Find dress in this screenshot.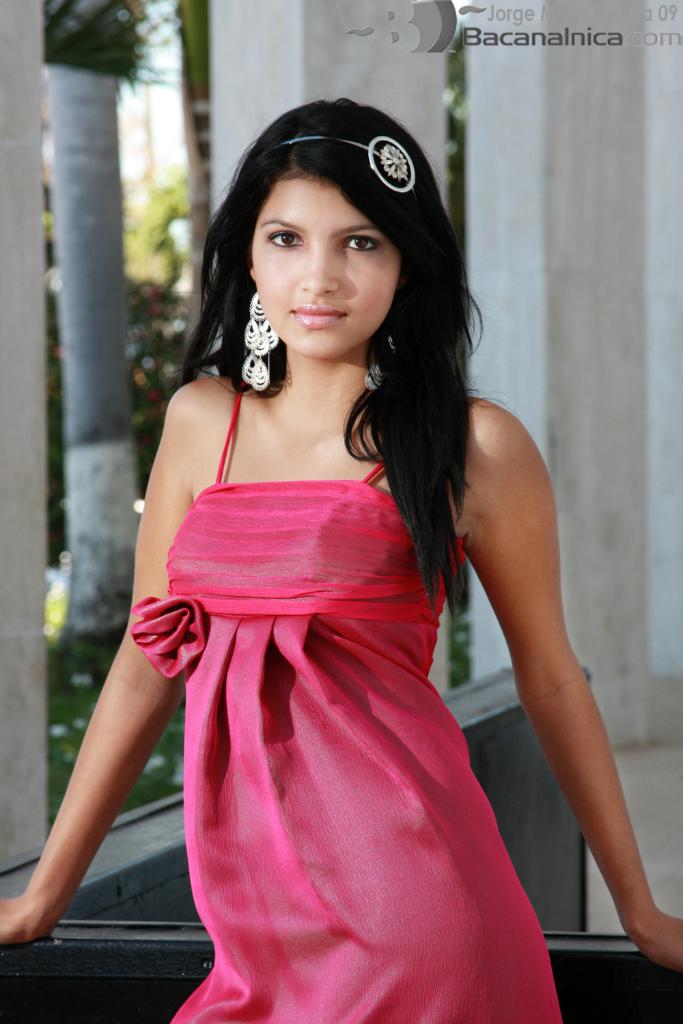
The bounding box for dress is bbox(130, 382, 563, 1023).
